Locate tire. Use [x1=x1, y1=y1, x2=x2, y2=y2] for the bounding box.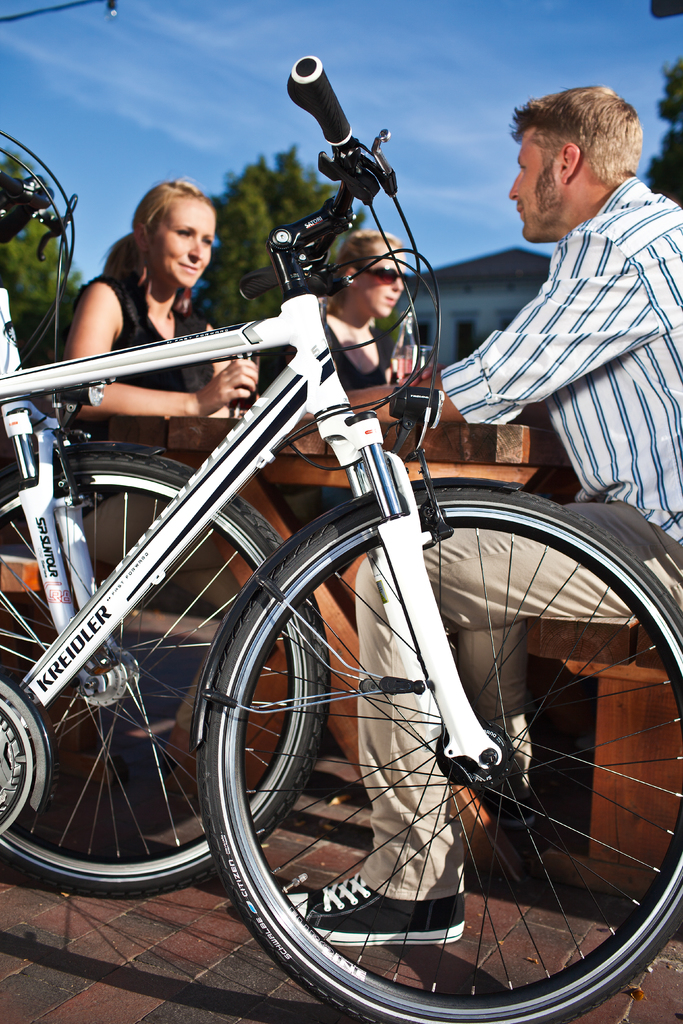
[x1=192, y1=476, x2=682, y2=1023].
